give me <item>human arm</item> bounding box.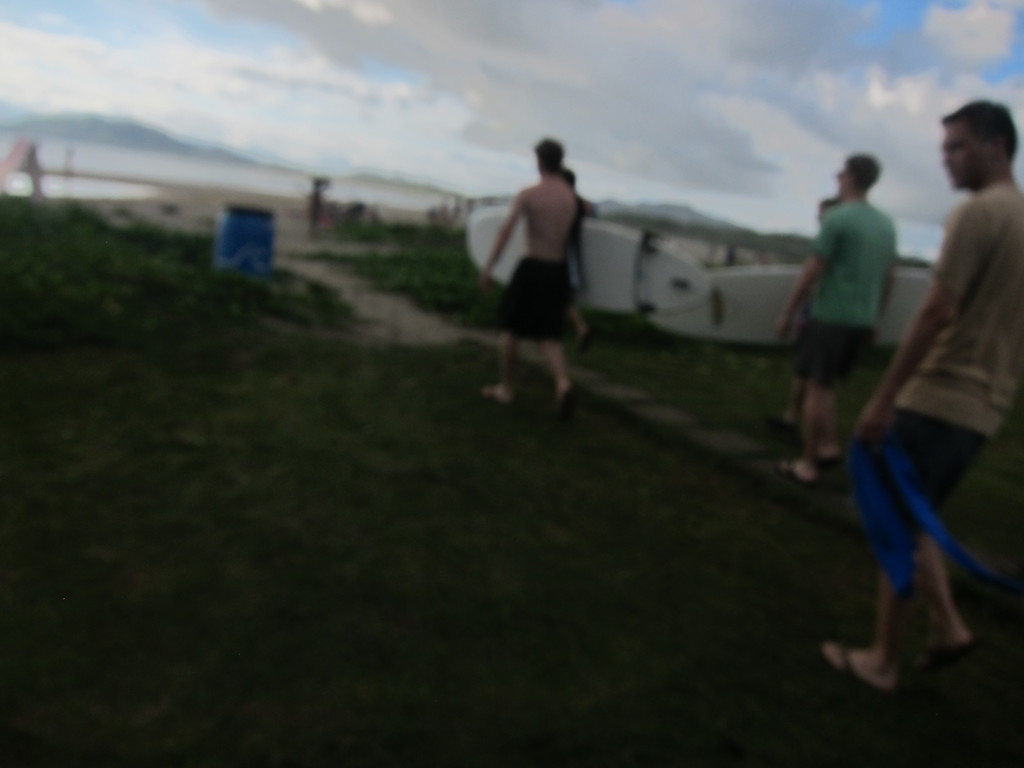
(left=848, top=200, right=995, bottom=470).
